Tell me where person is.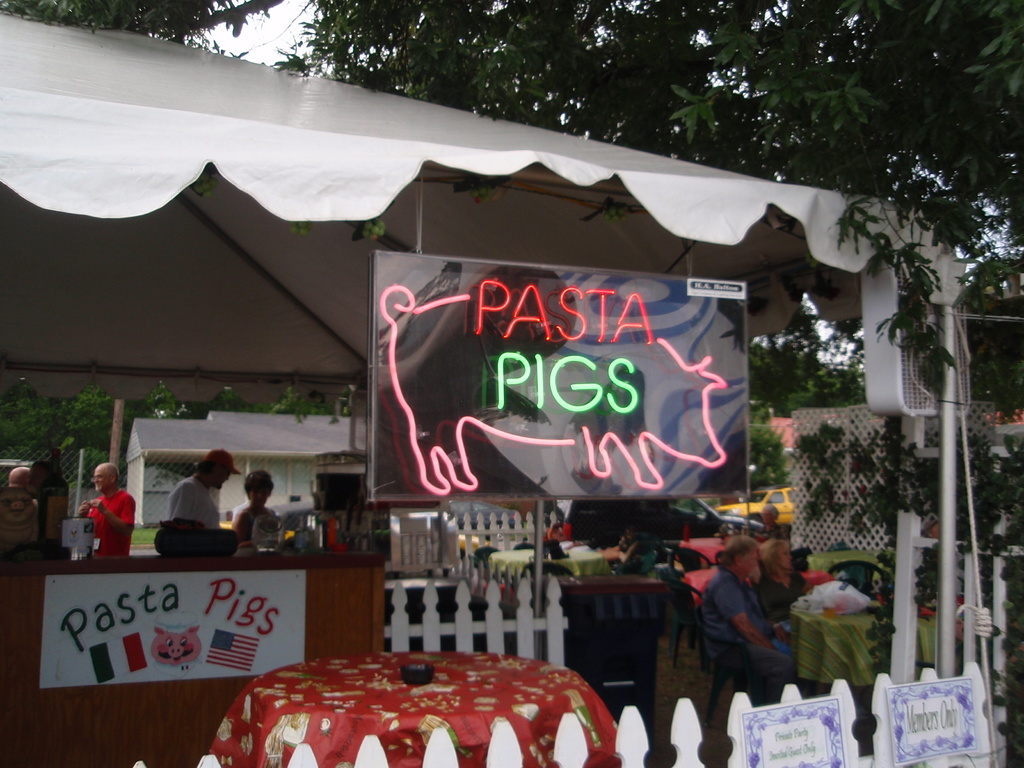
person is at bbox(74, 462, 138, 559).
